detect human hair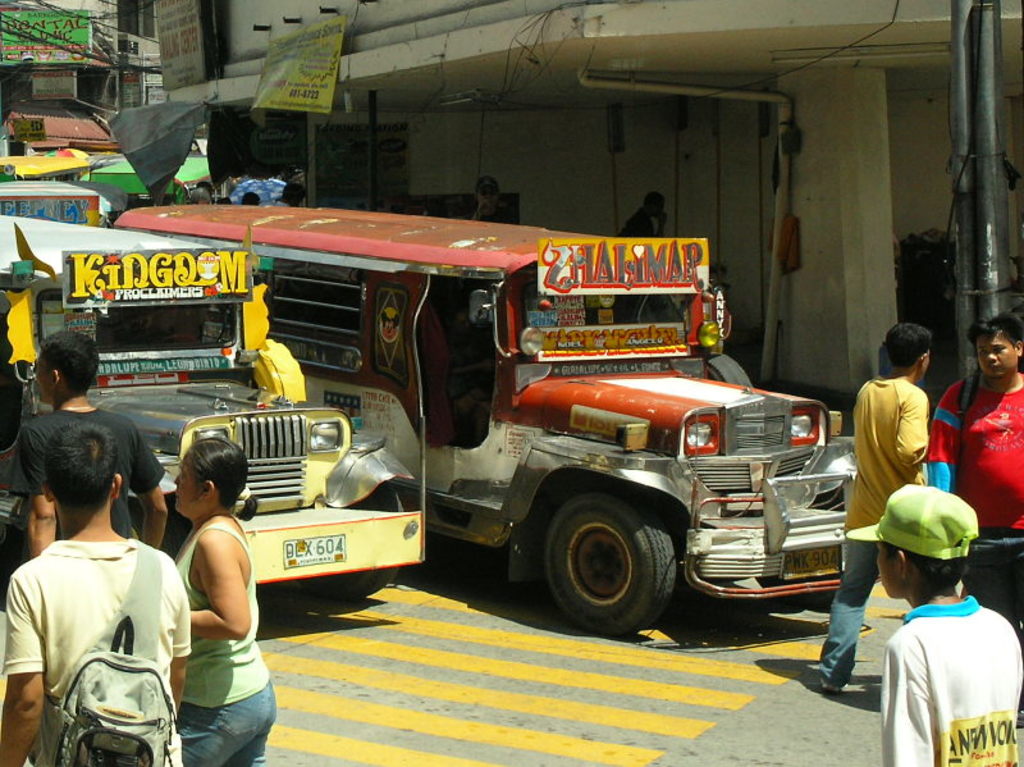
pyautogui.locateOnScreen(211, 197, 232, 206)
